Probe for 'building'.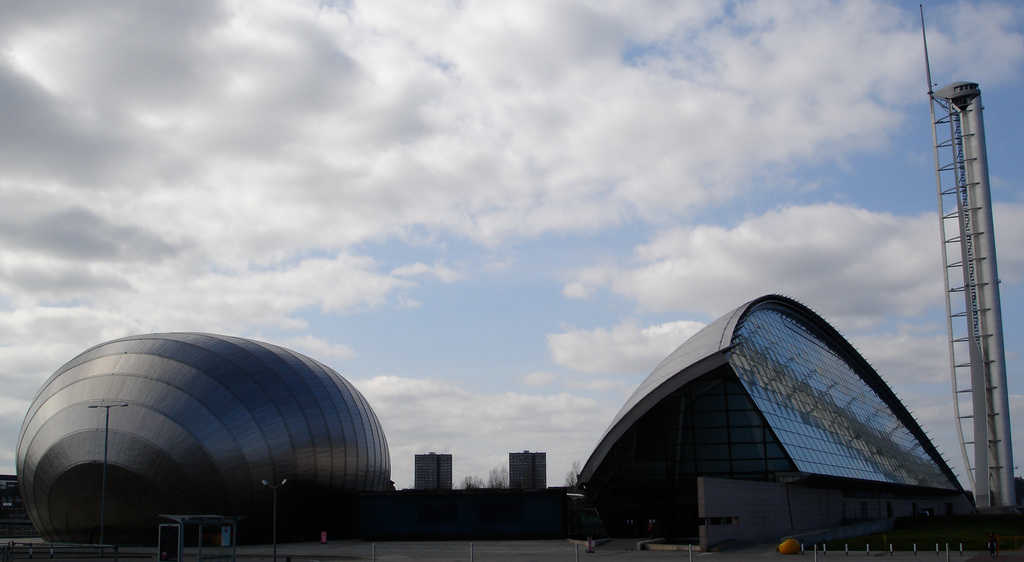
Probe result: l=12, t=331, r=393, b=561.
